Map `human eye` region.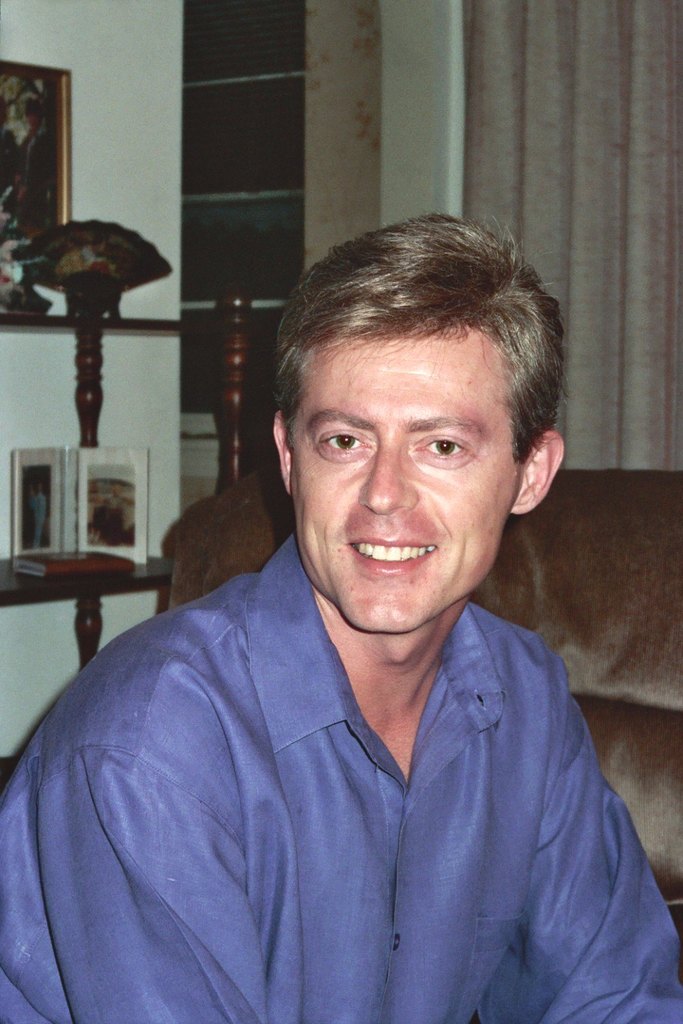
Mapped to region(313, 424, 376, 462).
